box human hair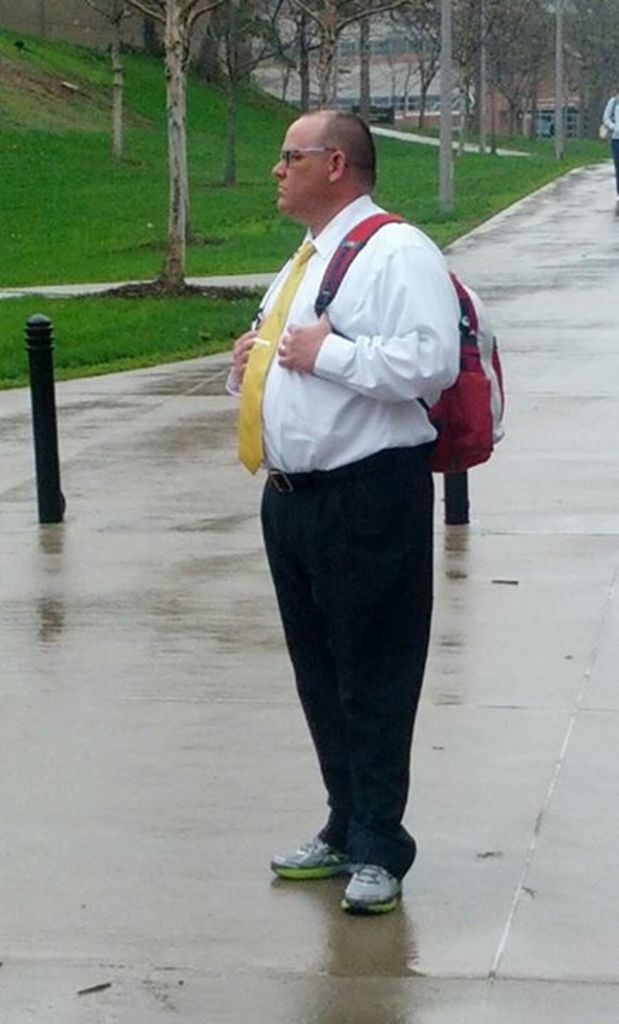
bbox=(319, 108, 388, 193)
